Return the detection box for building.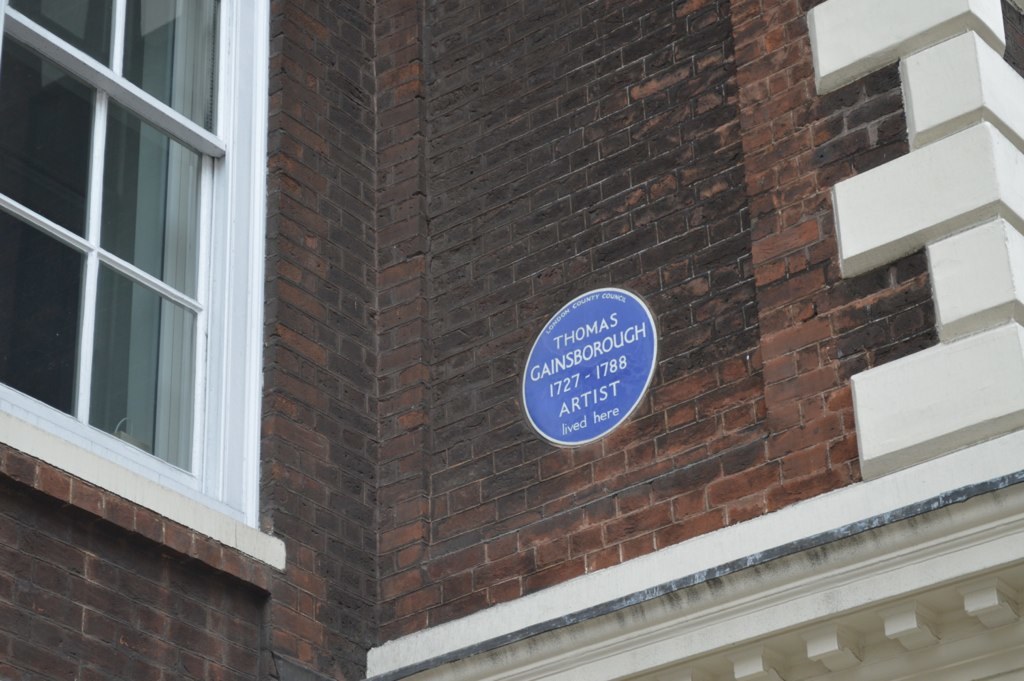
box=[0, 0, 1023, 680].
